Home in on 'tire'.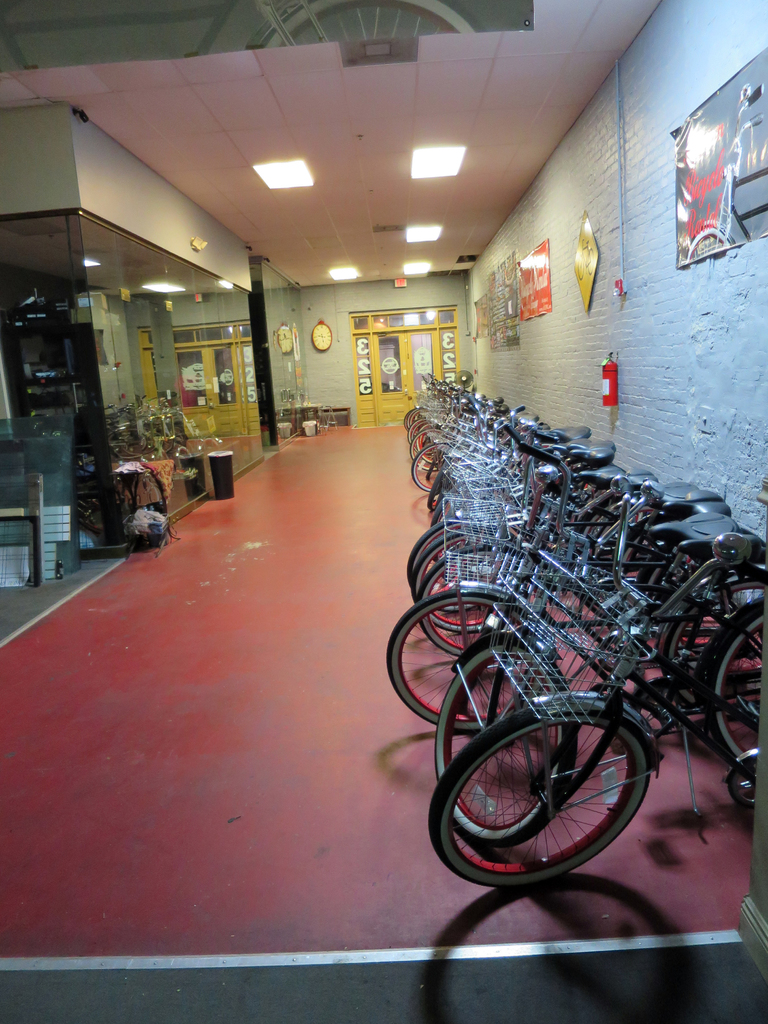
Homed in at [x1=649, y1=566, x2=763, y2=637].
